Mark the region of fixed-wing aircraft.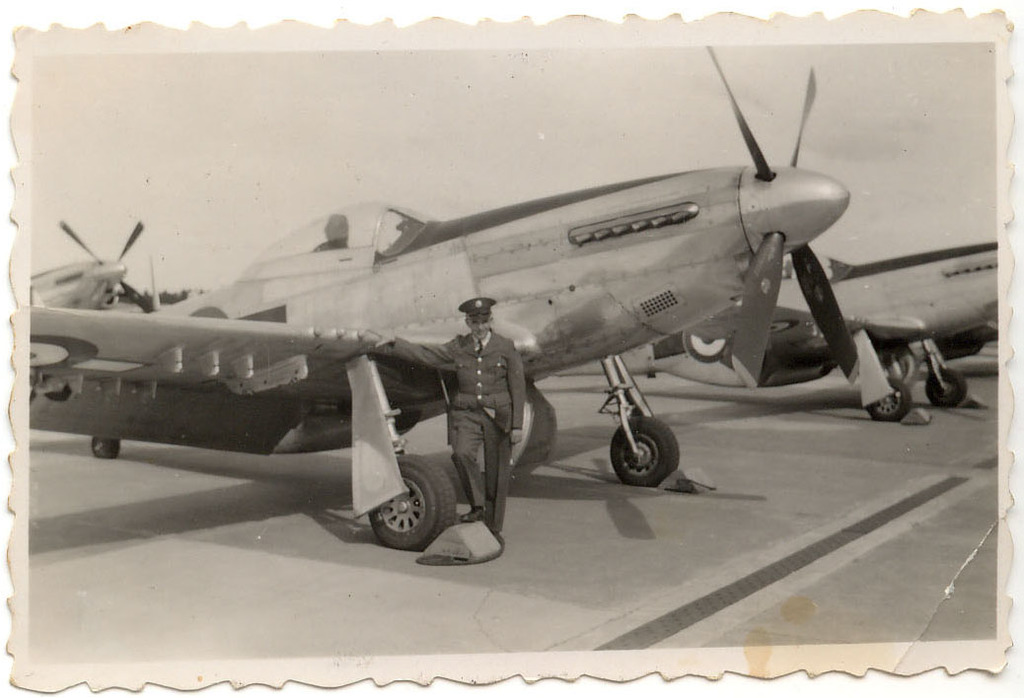
Region: box=[556, 240, 1006, 427].
